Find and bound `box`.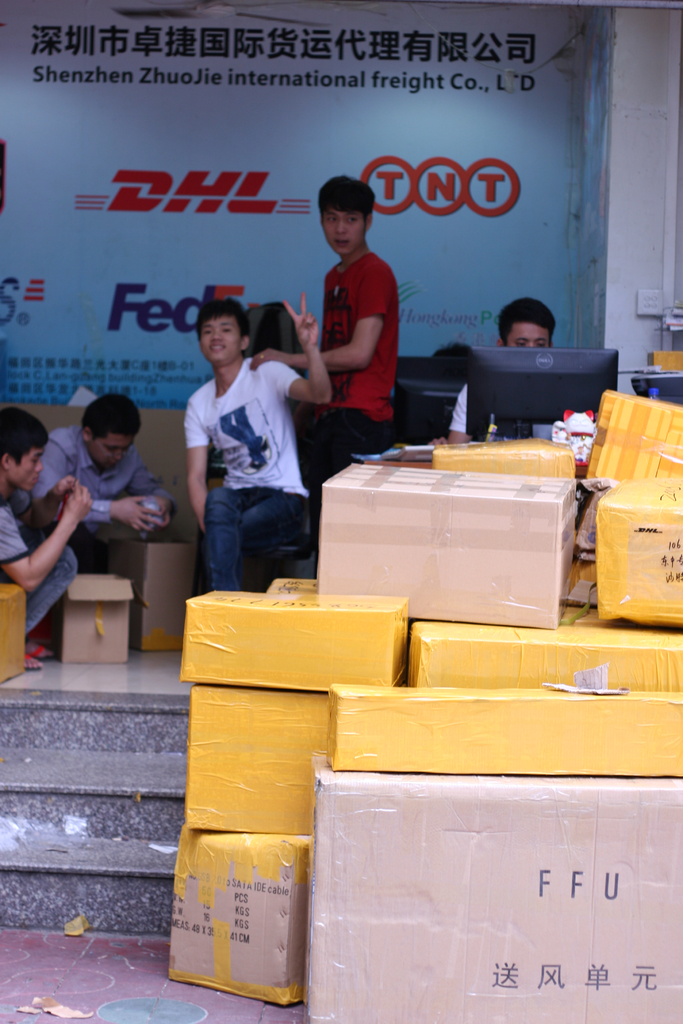
Bound: box=[318, 461, 579, 626].
